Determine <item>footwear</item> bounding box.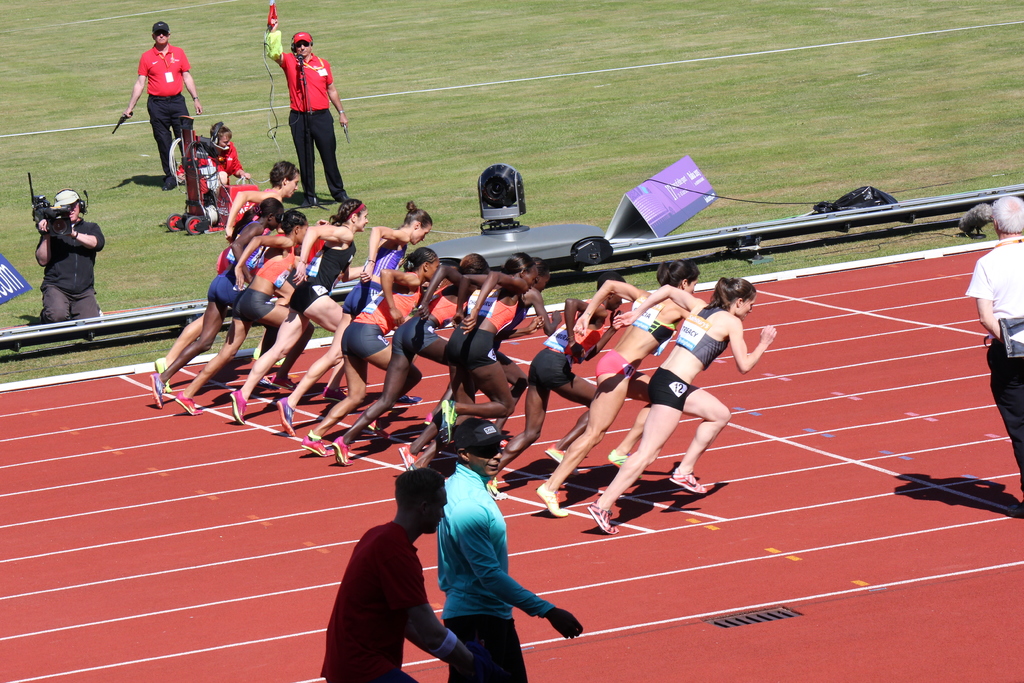
Determined: BBox(173, 391, 202, 411).
